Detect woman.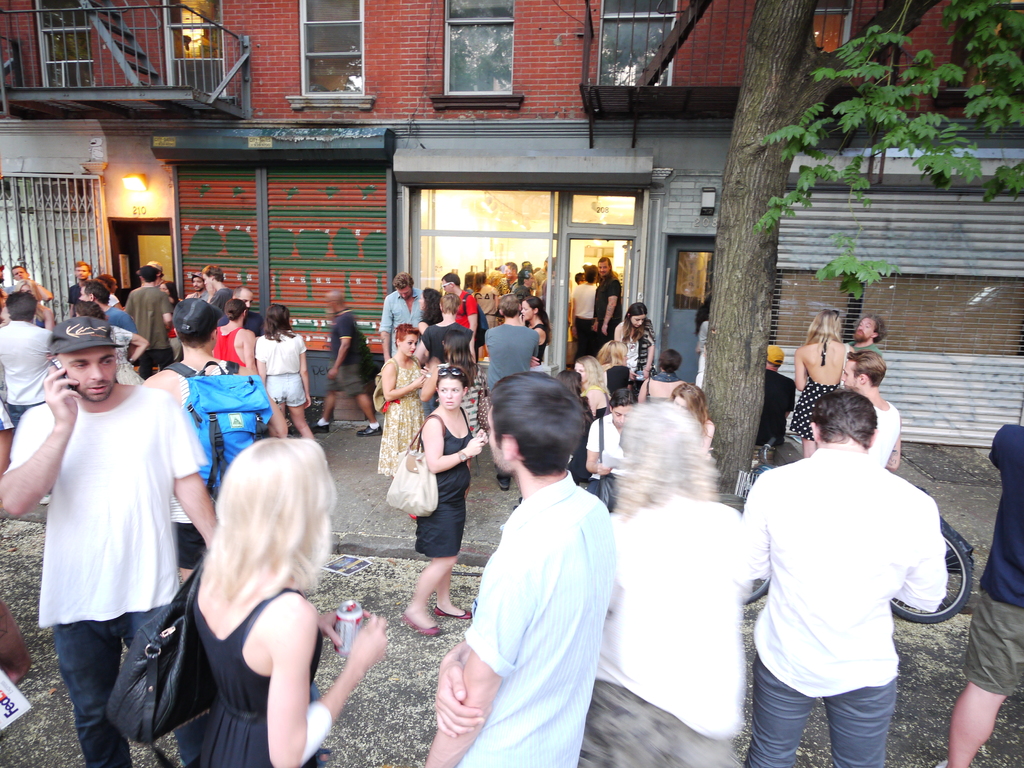
Detected at pyautogui.locateOnScreen(13, 280, 47, 330).
